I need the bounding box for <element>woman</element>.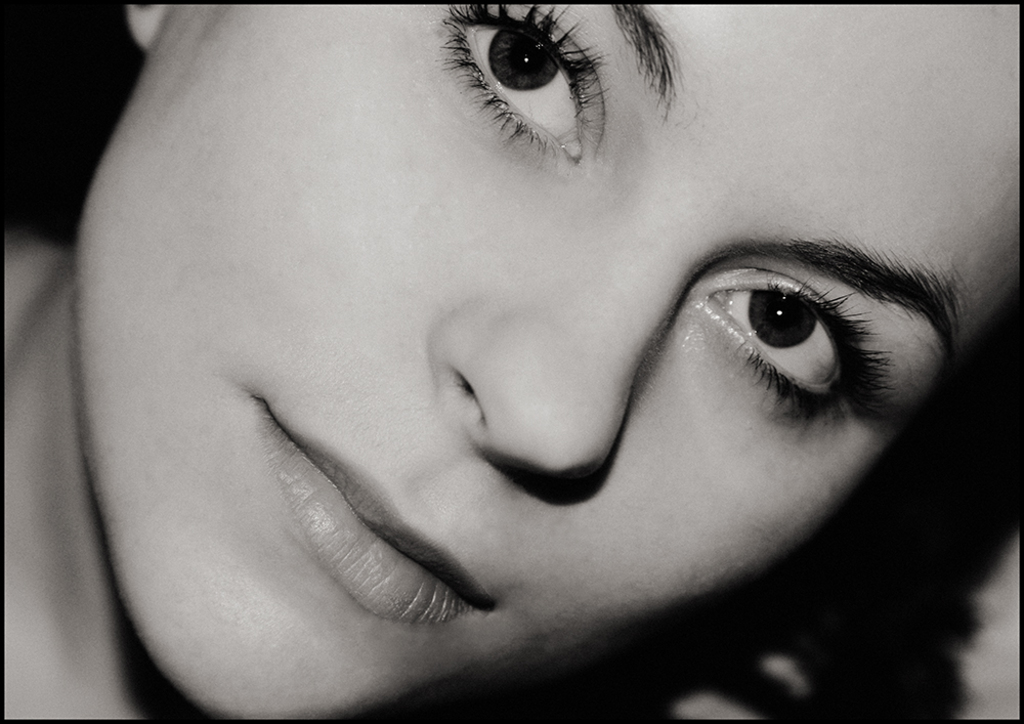
Here it is: detection(62, 0, 991, 712).
